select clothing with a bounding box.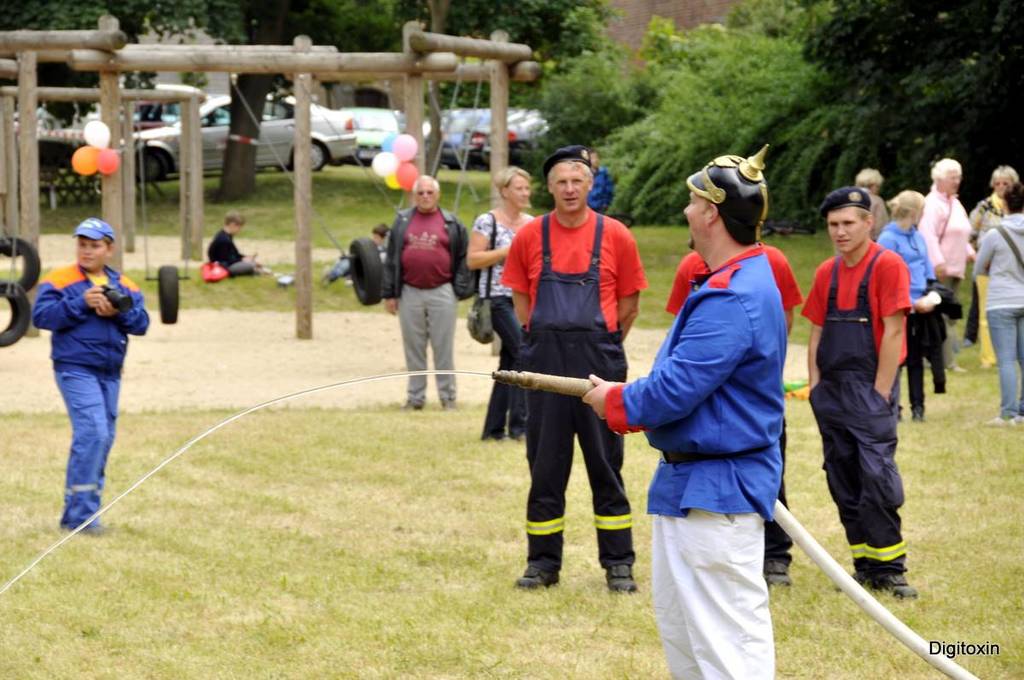
{"left": 878, "top": 218, "right": 933, "bottom": 404}.
